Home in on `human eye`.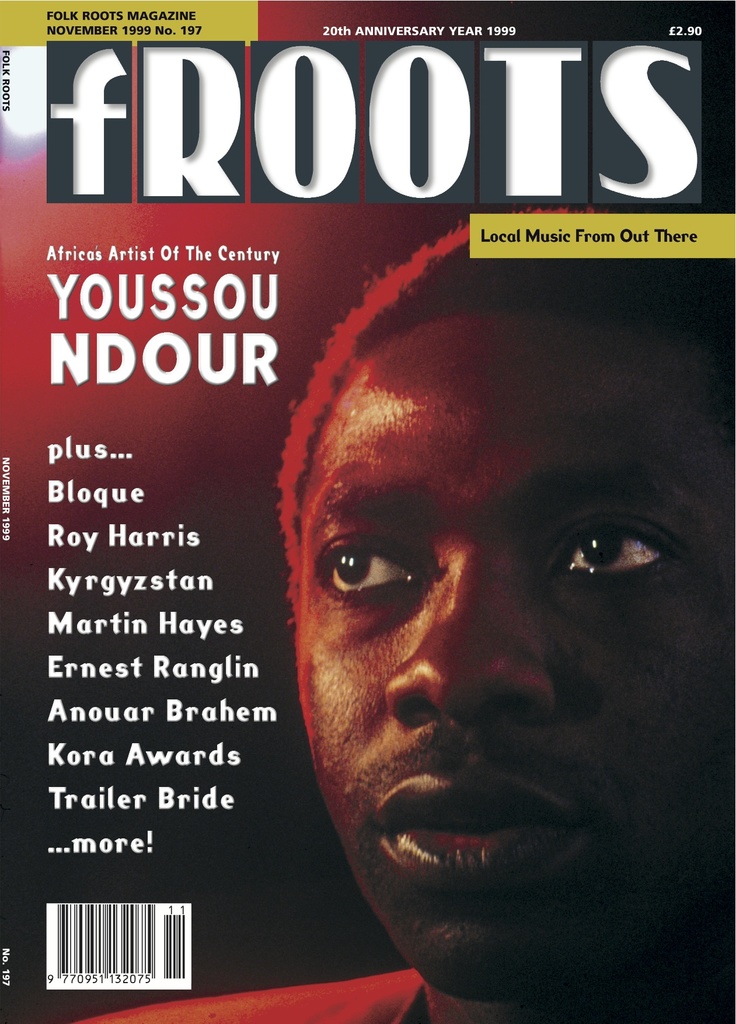
Homed in at box(532, 508, 684, 599).
